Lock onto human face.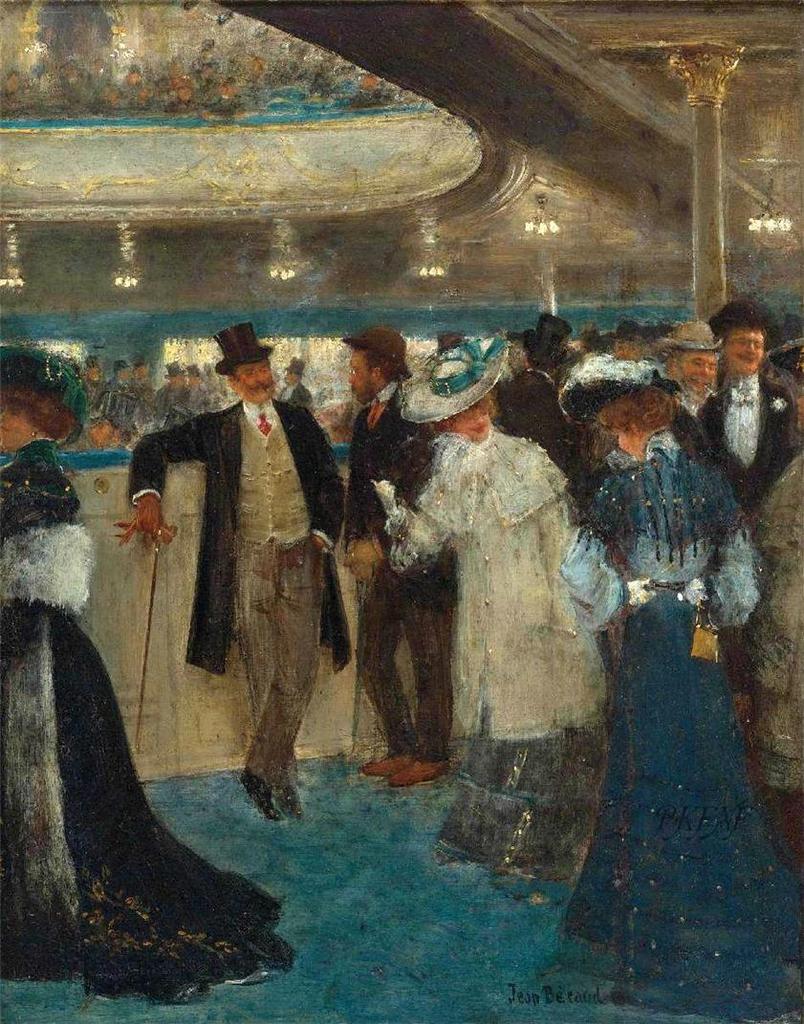
Locked: bbox(350, 353, 375, 397).
